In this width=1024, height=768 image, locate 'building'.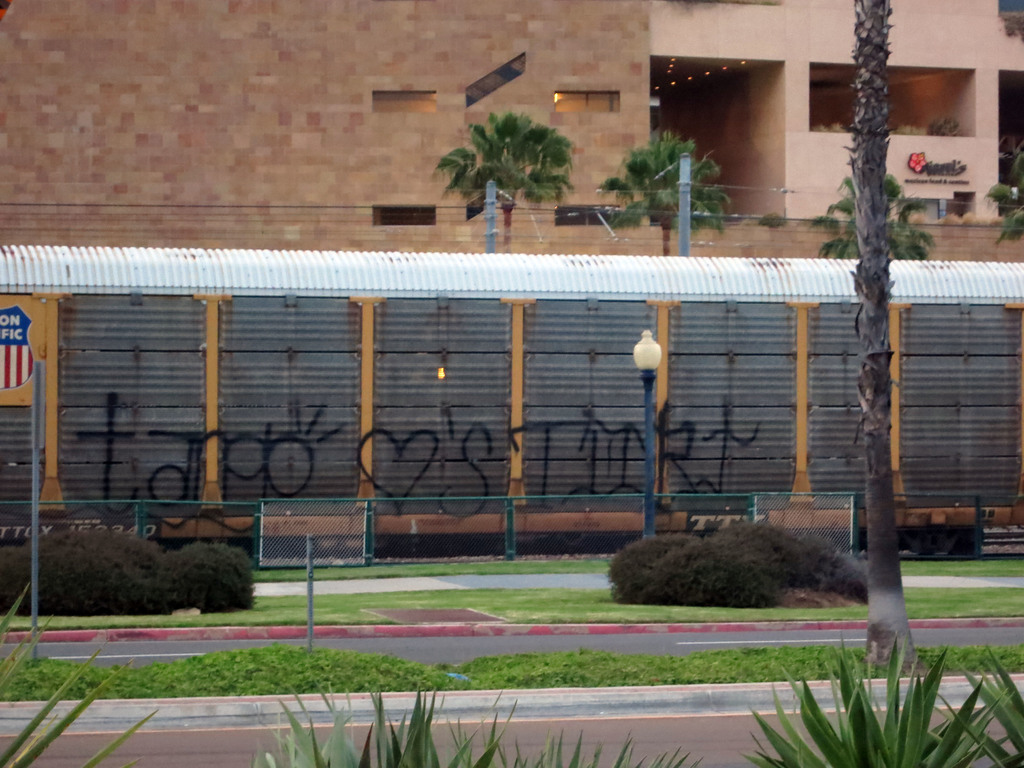
Bounding box: 0, 0, 1023, 258.
